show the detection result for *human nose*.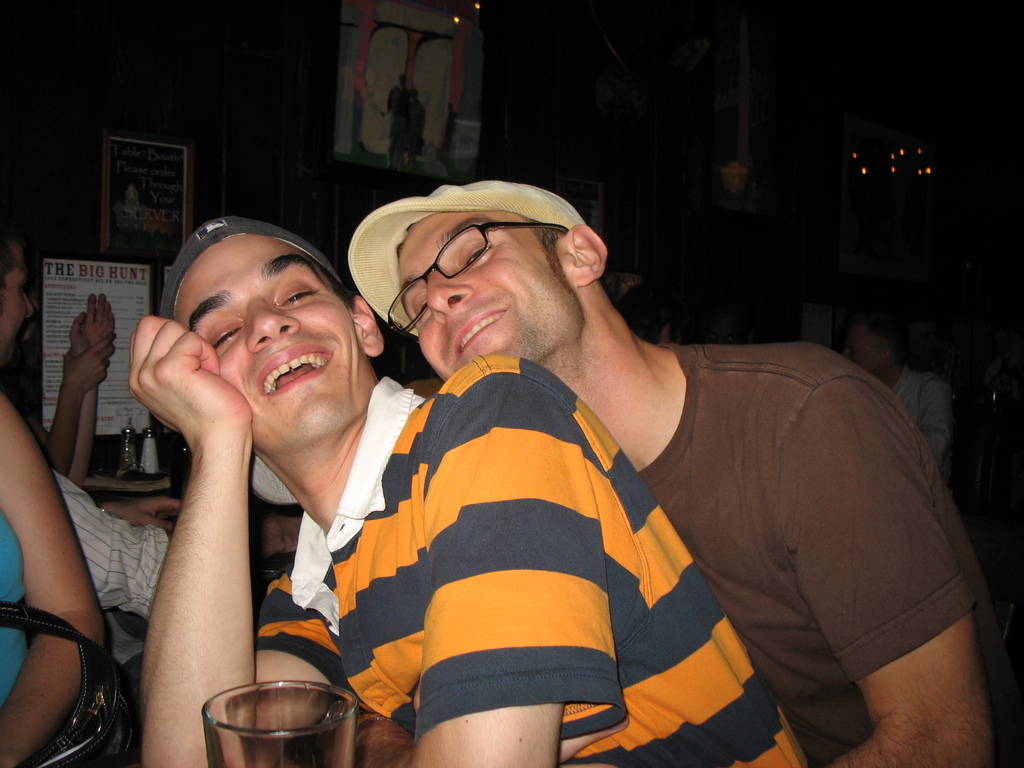
[left=245, top=300, right=299, bottom=348].
